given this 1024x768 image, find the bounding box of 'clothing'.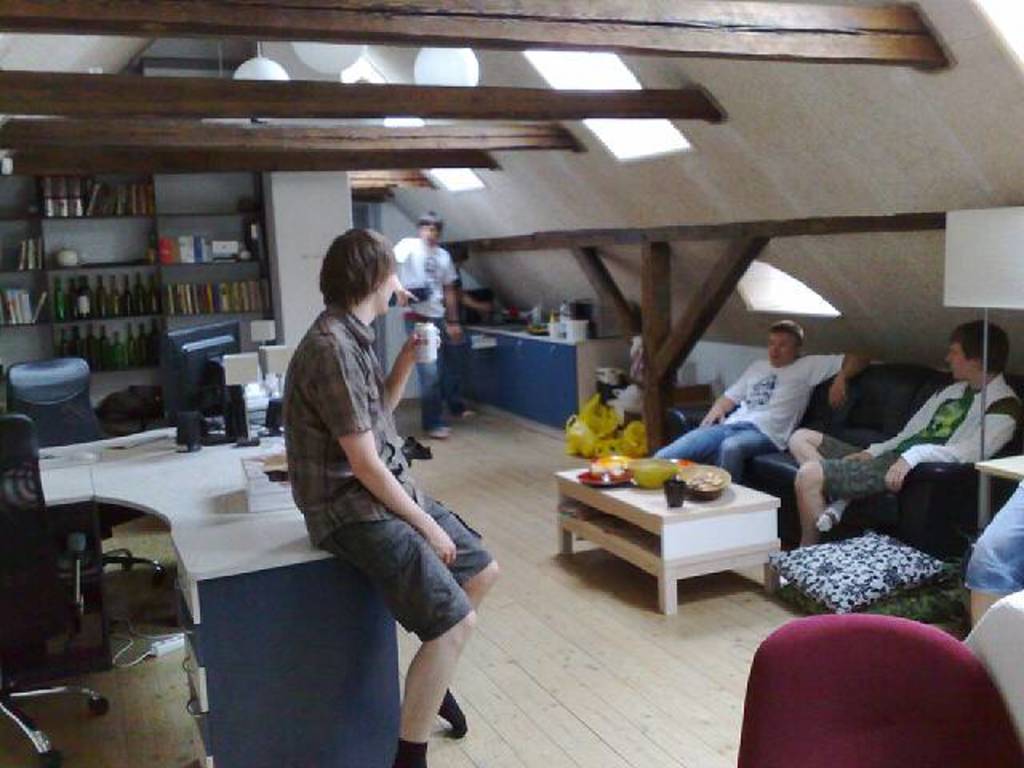
bbox(323, 494, 496, 640).
